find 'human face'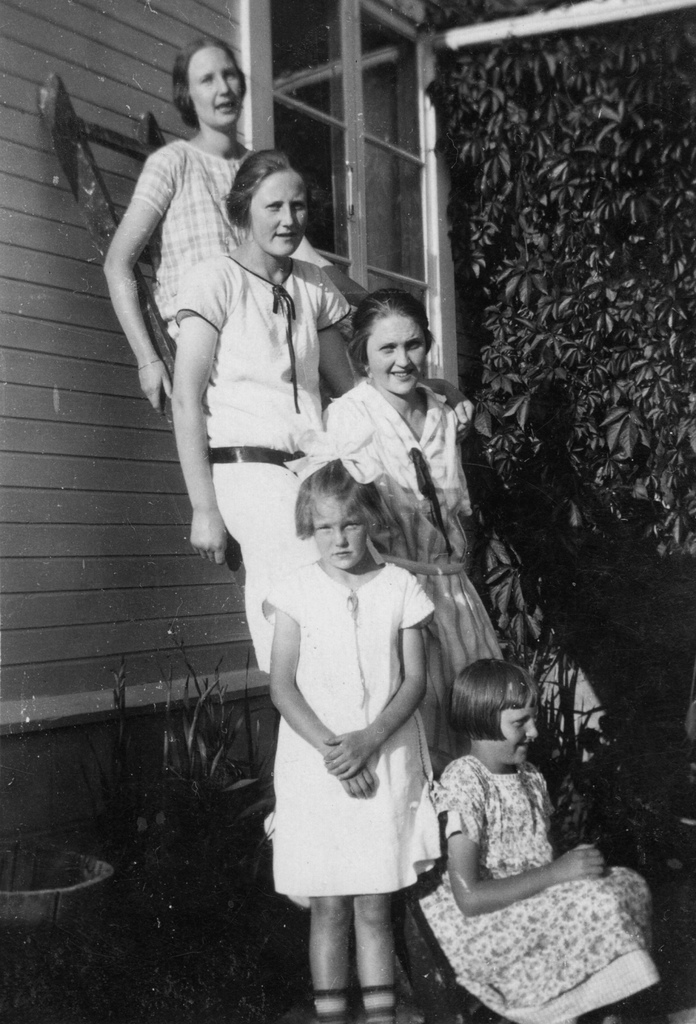
[246,170,312,258]
